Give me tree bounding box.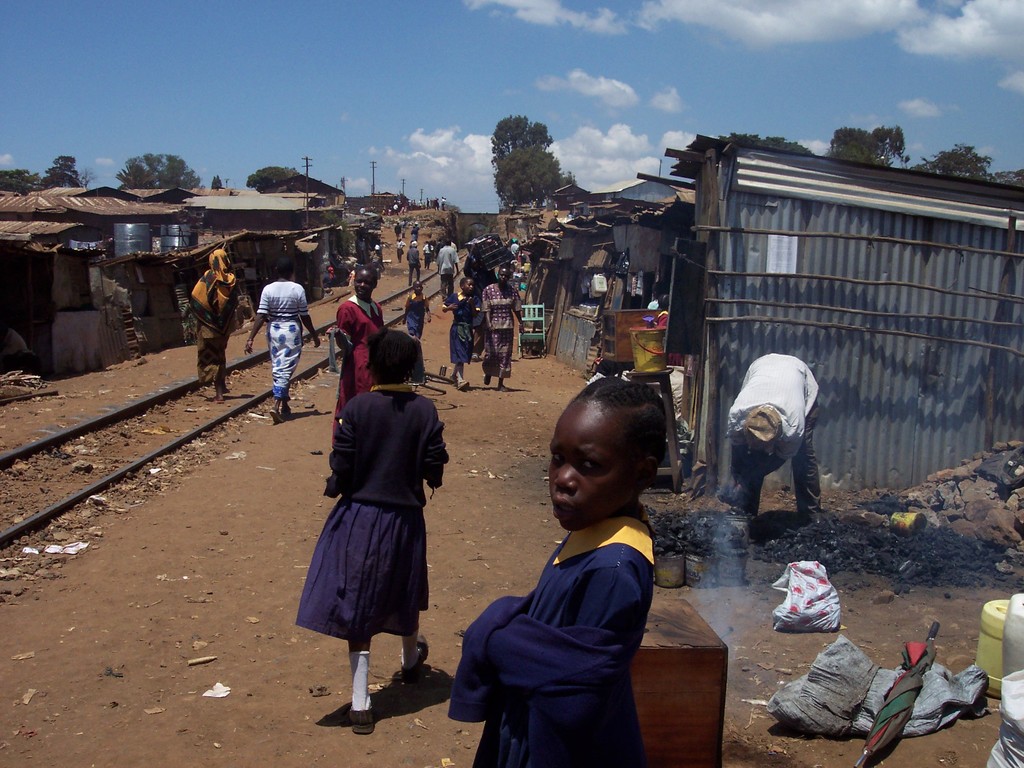
x1=728 y1=133 x2=815 y2=154.
